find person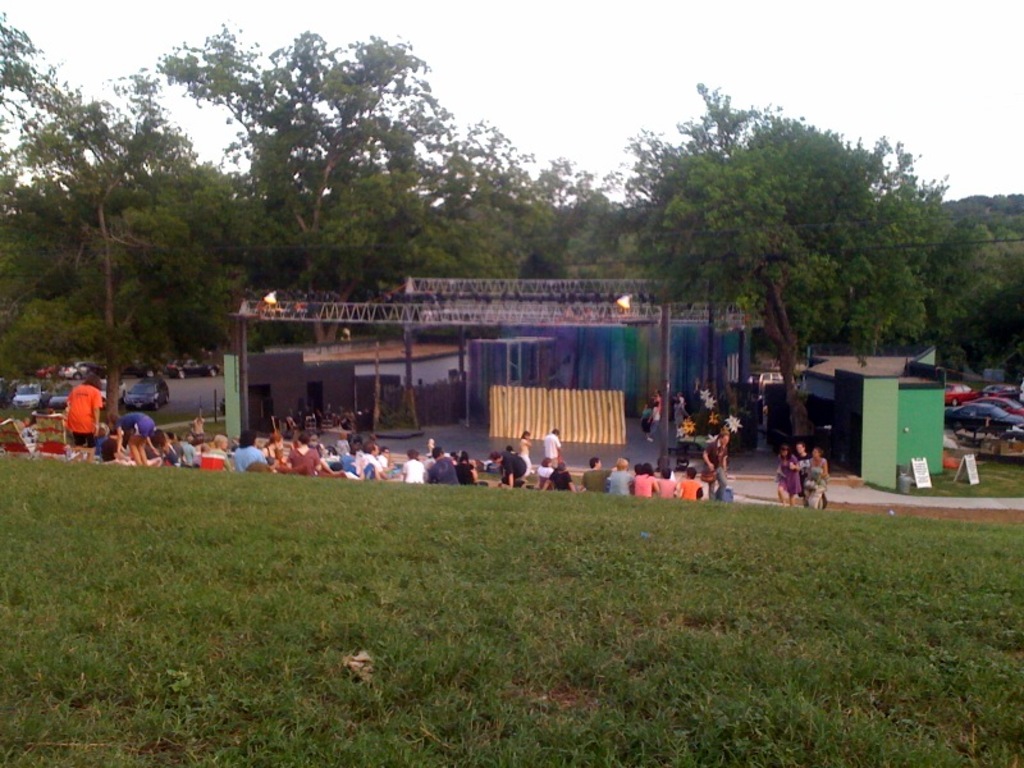
(795,445,808,498)
